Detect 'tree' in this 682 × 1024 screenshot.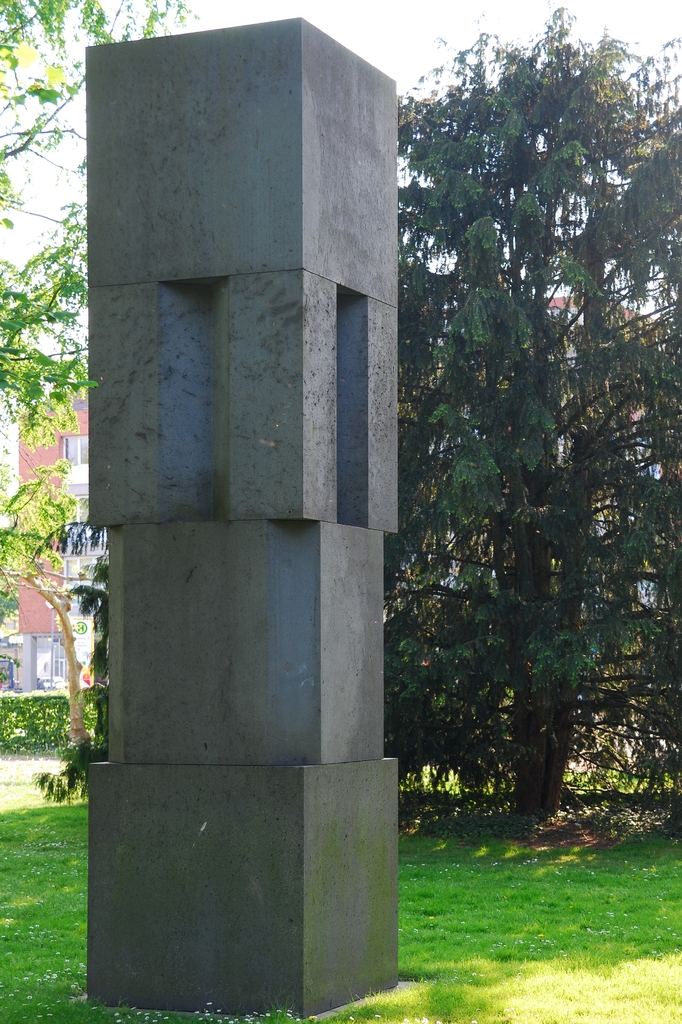
Detection: 38/1/681/818.
